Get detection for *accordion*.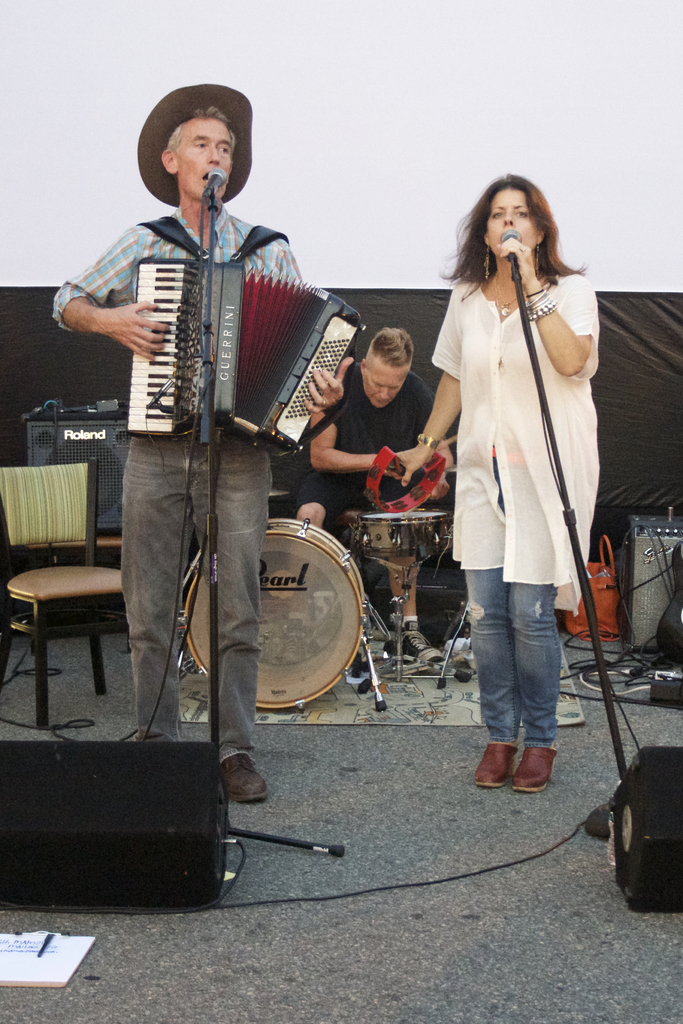
Detection: region(122, 258, 365, 462).
